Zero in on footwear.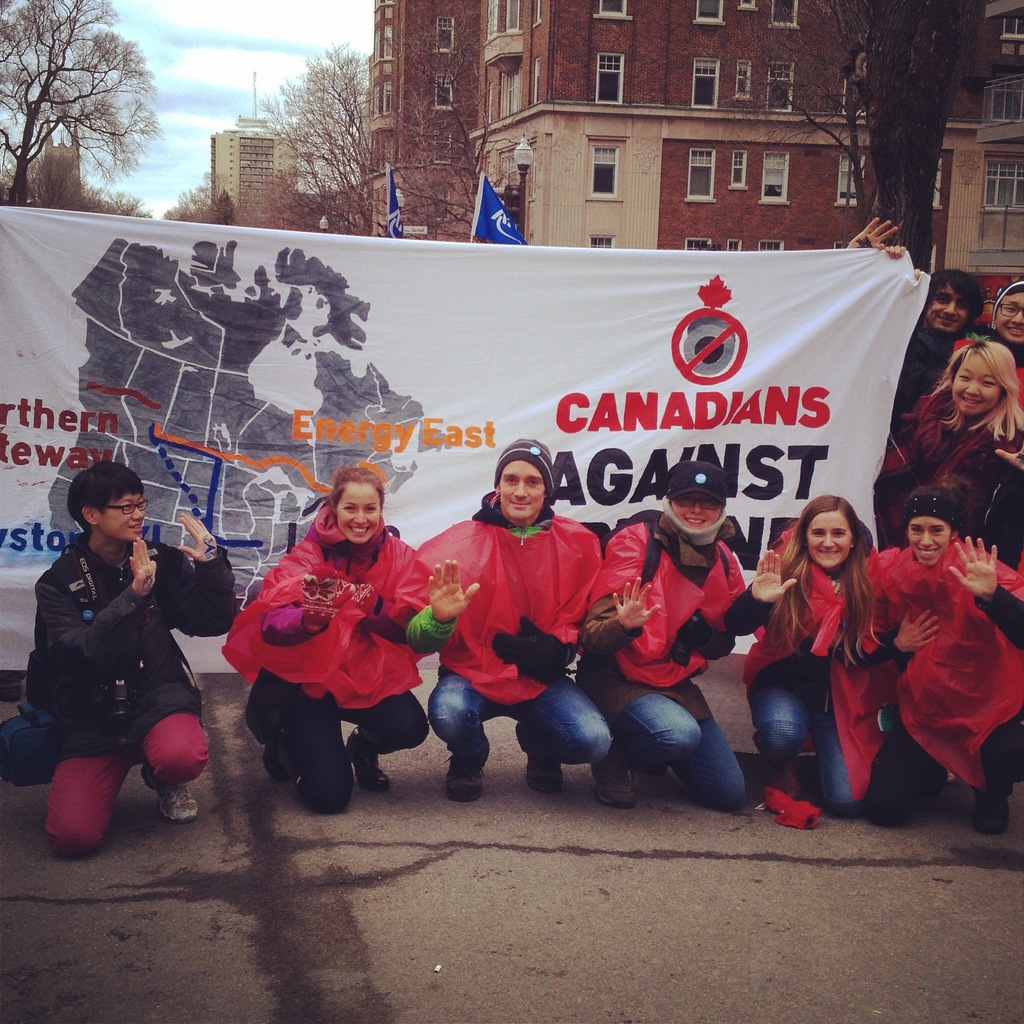
Zeroed in: (139, 772, 204, 824).
